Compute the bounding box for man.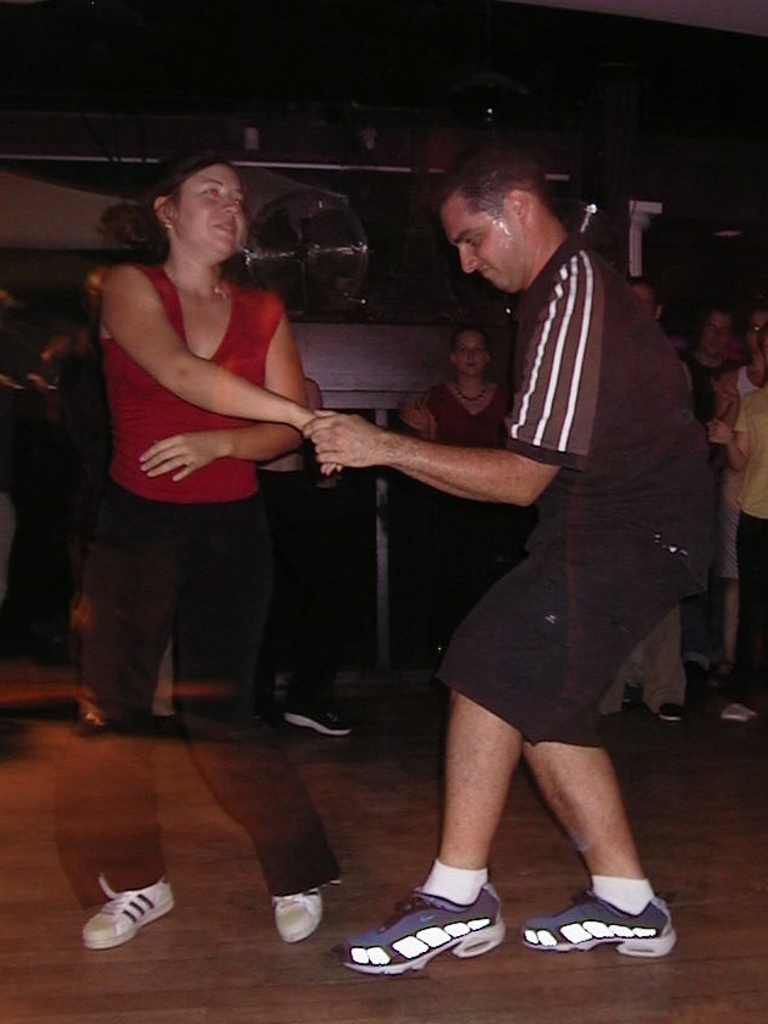
[left=300, top=139, right=705, bottom=958].
